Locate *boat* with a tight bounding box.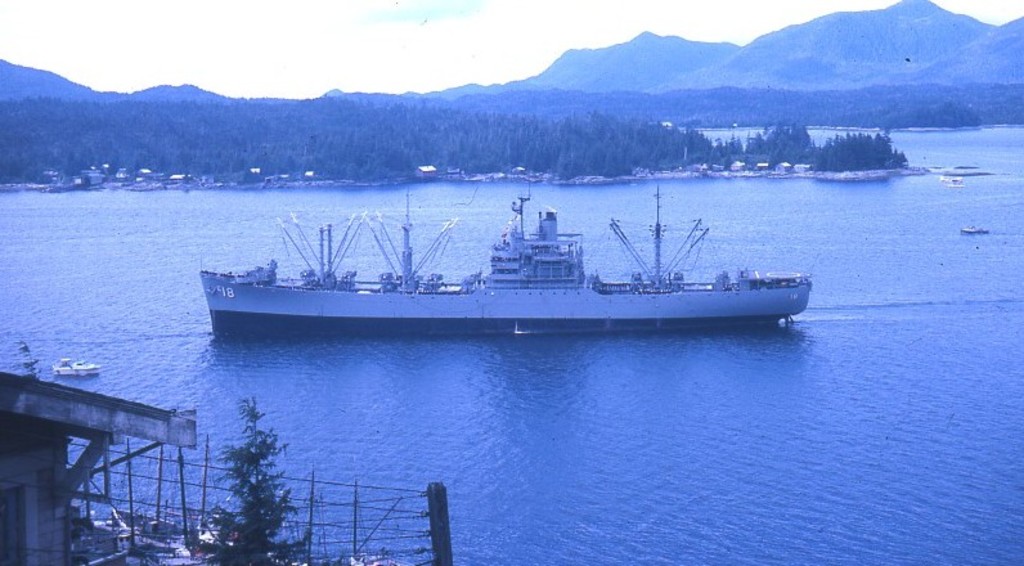
bbox(51, 352, 102, 381).
